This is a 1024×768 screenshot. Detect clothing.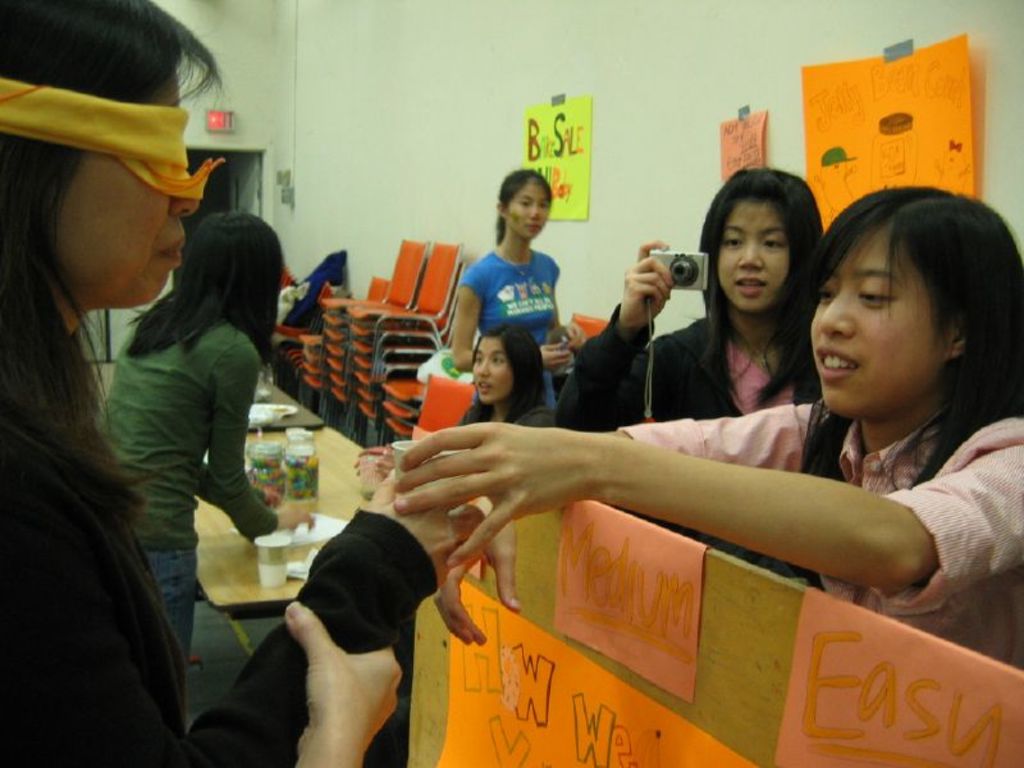
x1=101 y1=305 x2=278 y2=712.
